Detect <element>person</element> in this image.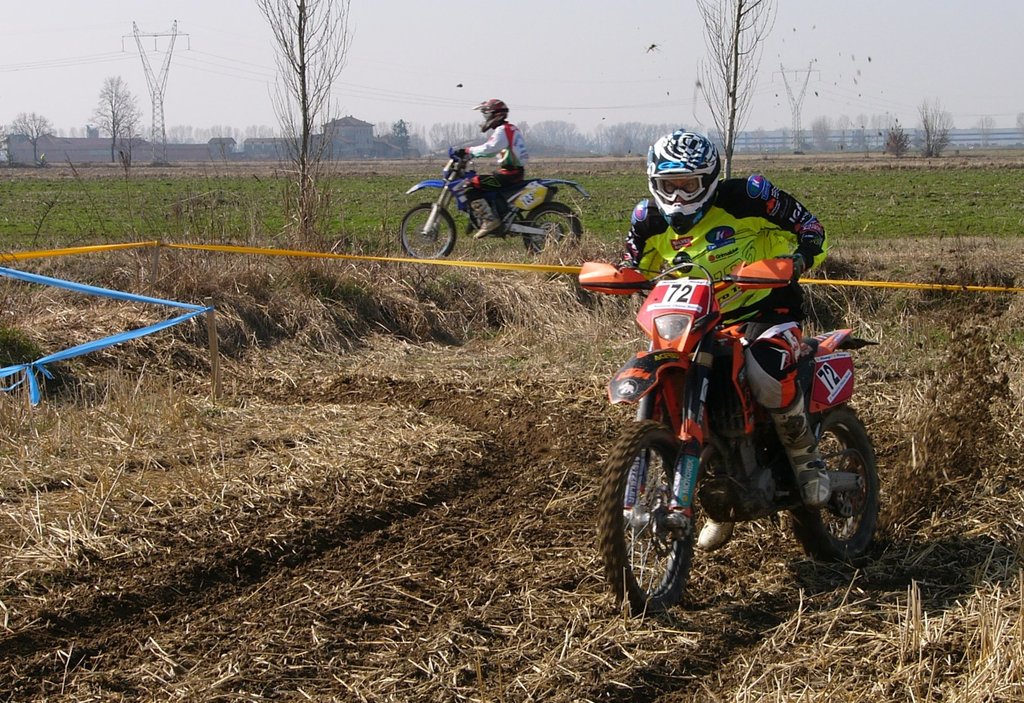
Detection: x1=447, y1=95, x2=535, y2=237.
